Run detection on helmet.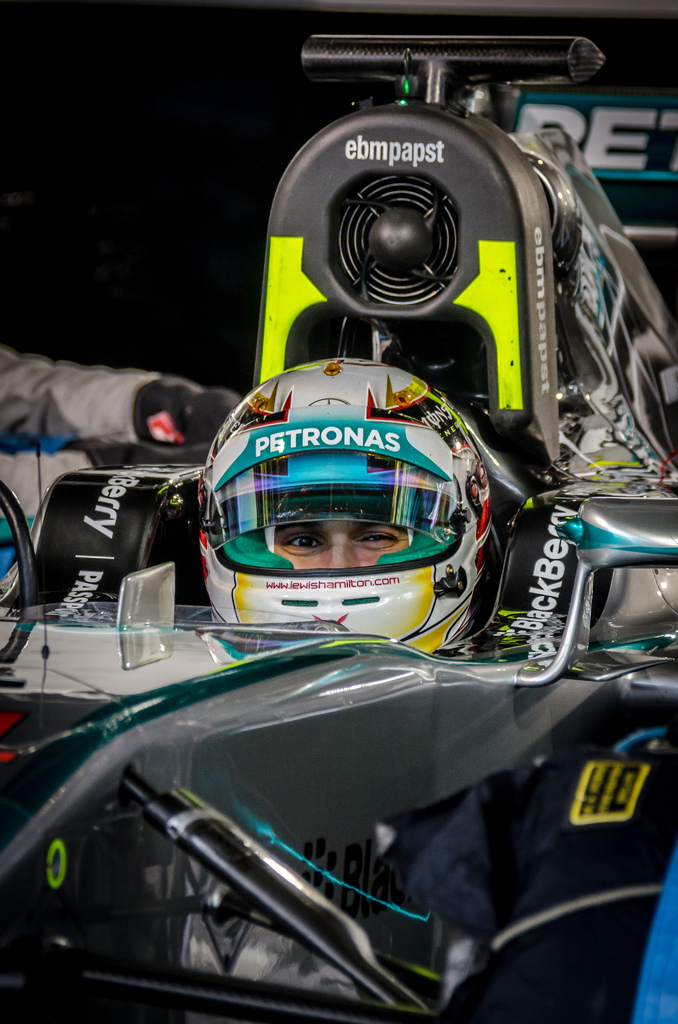
Result: 190 358 501 656.
